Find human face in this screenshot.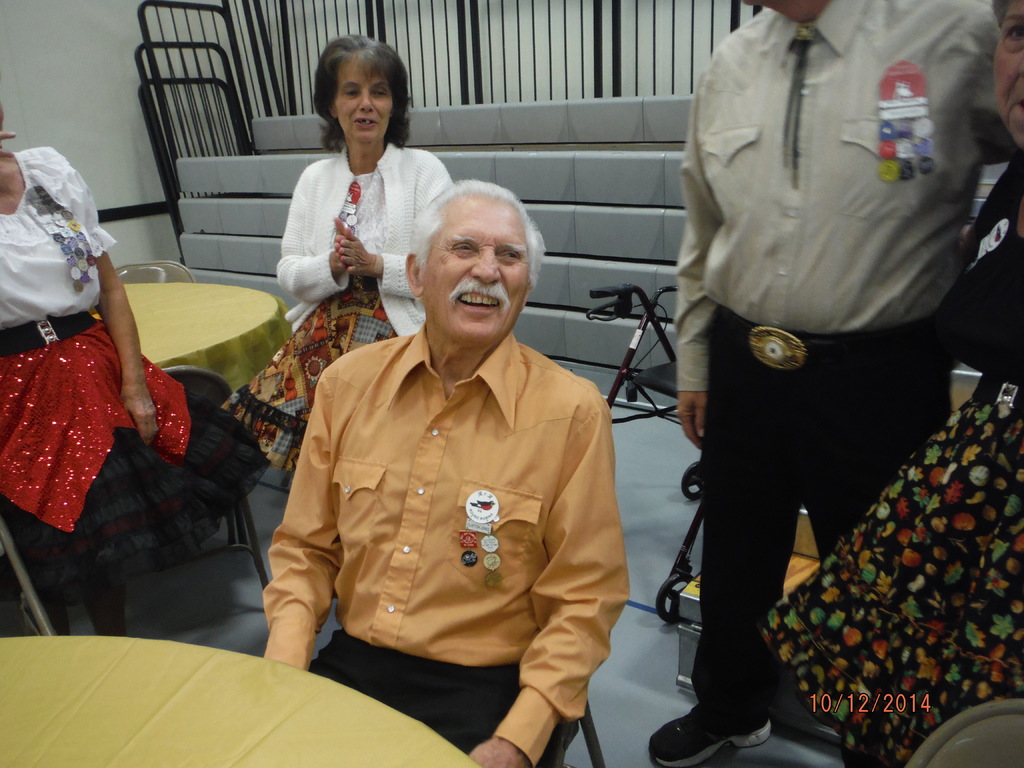
The bounding box for human face is locate(419, 193, 530, 346).
